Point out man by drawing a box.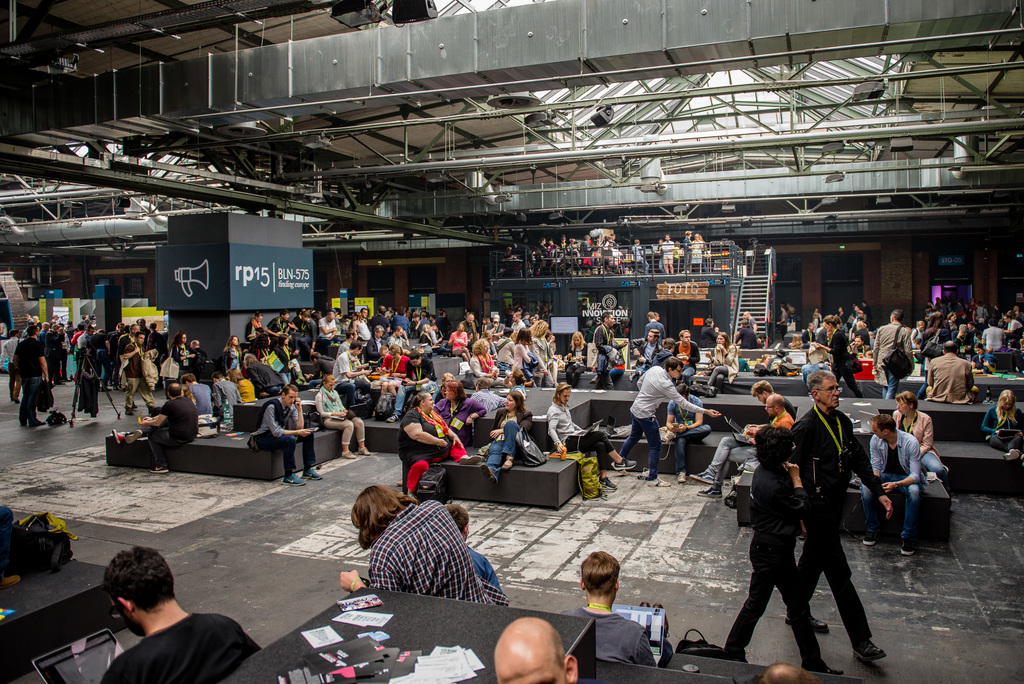
<region>950, 325, 973, 355</region>.
